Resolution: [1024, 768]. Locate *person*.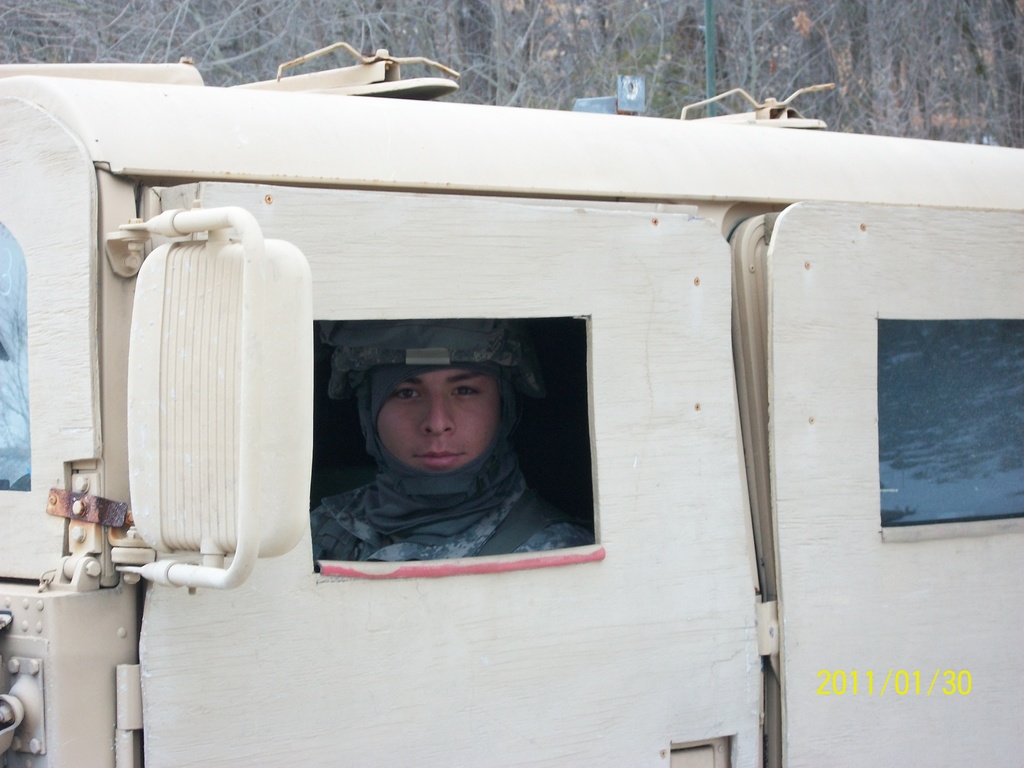
BBox(312, 317, 587, 561).
